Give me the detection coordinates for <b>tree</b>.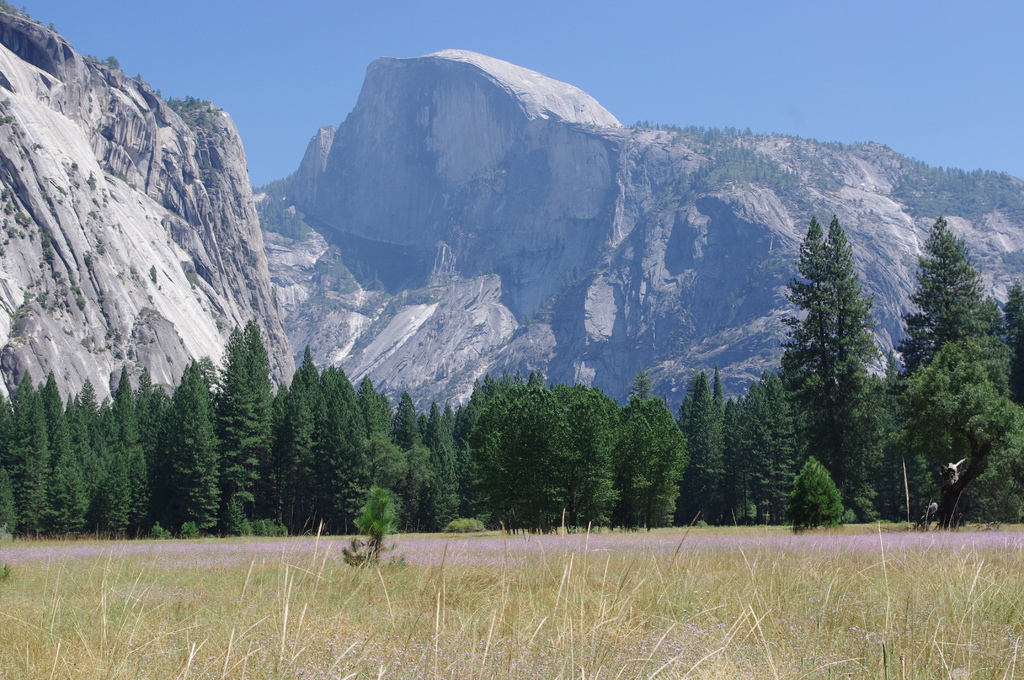
<bbox>160, 371, 220, 540</bbox>.
